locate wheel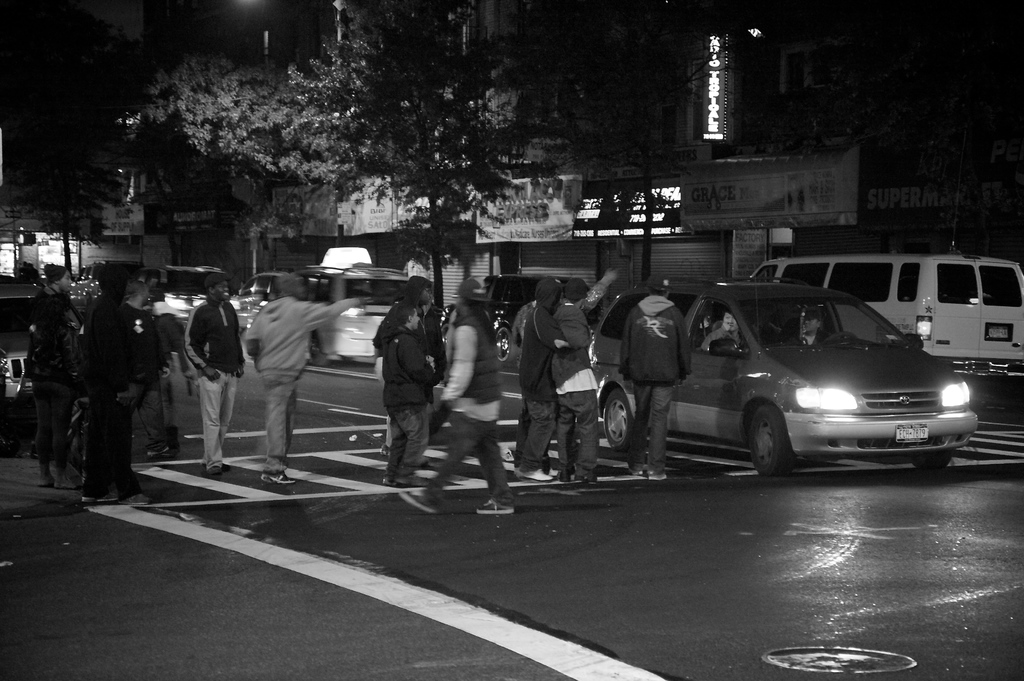
bbox=(308, 331, 326, 364)
